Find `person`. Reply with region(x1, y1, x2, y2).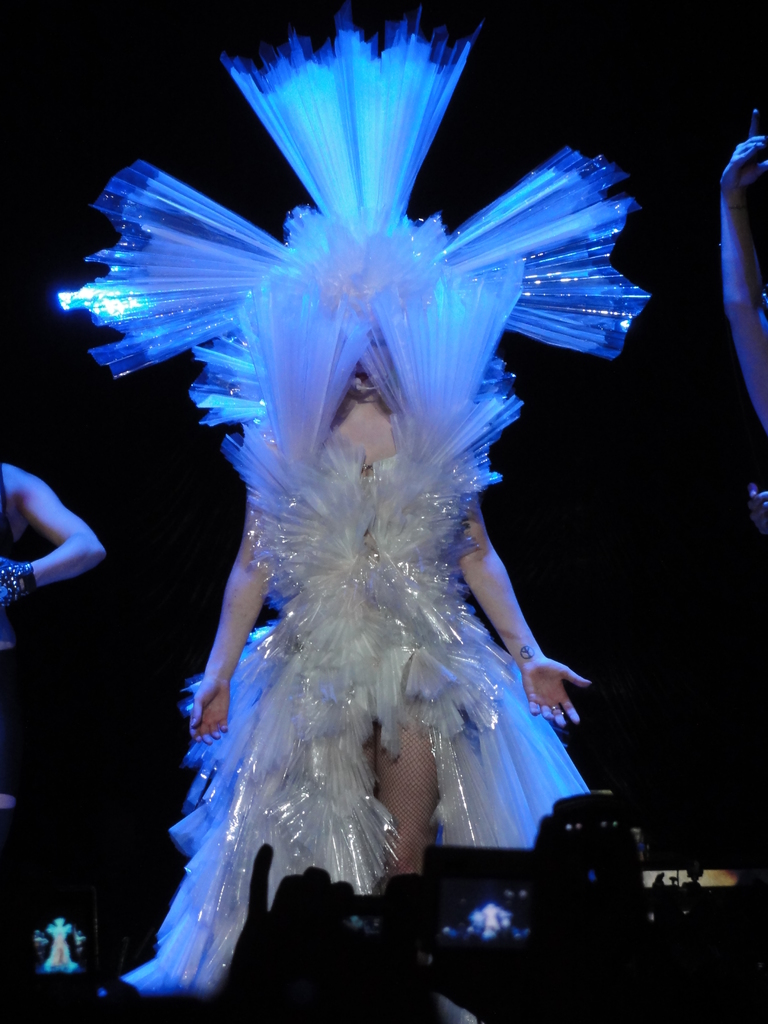
region(723, 134, 767, 545).
